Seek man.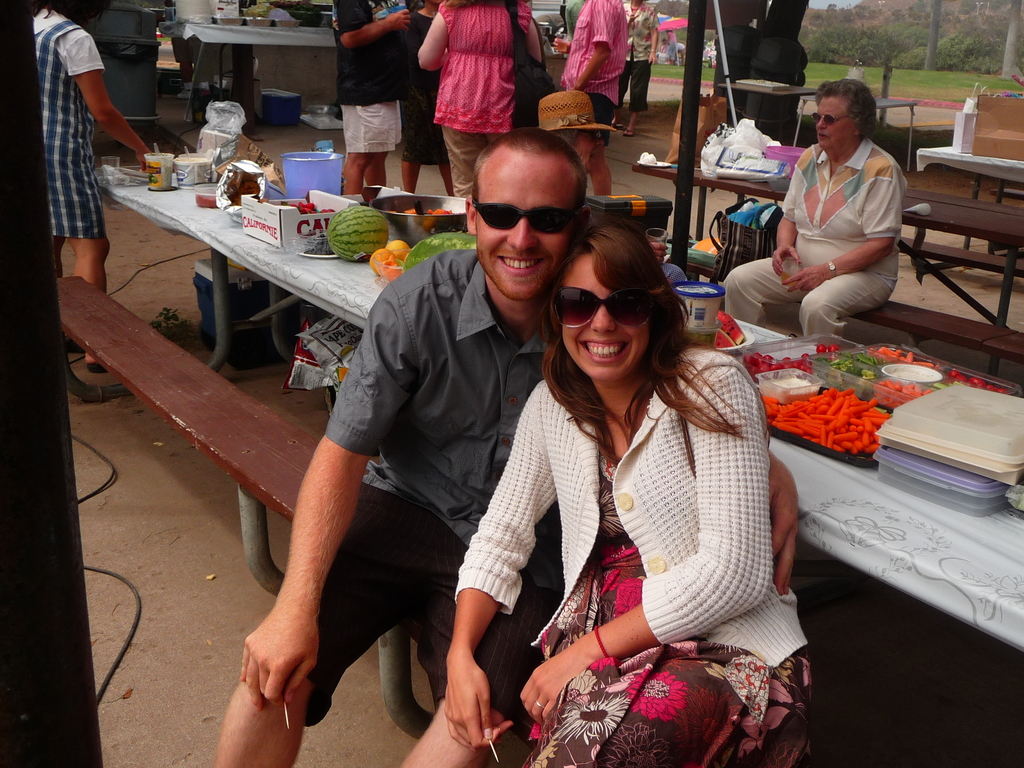
box=[324, 0, 411, 193].
